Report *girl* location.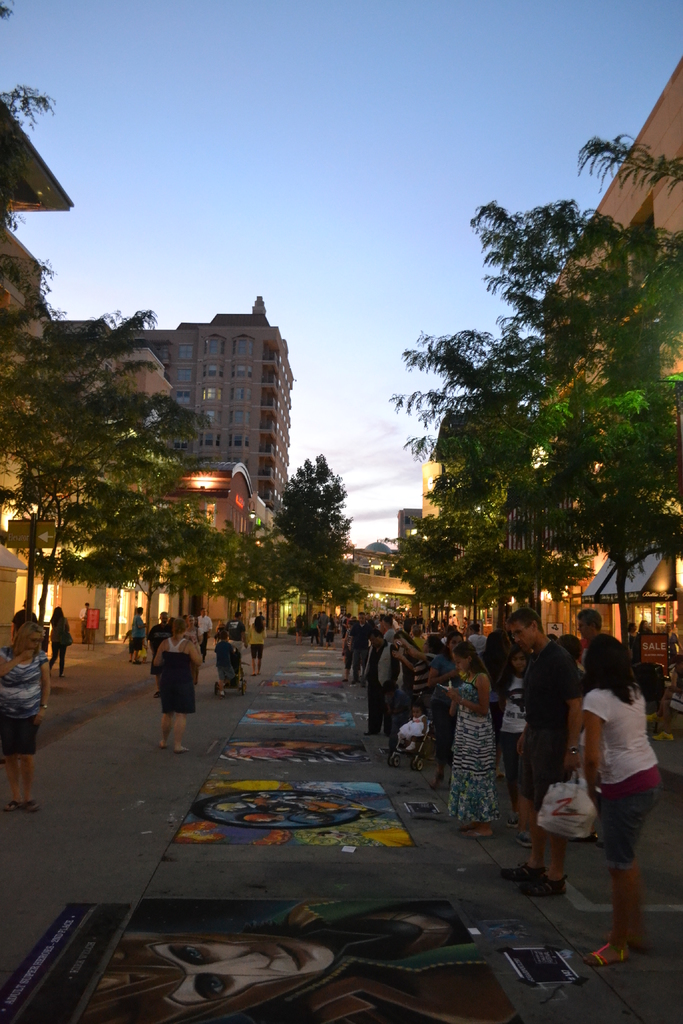
Report: (left=450, top=640, right=494, bottom=839).
